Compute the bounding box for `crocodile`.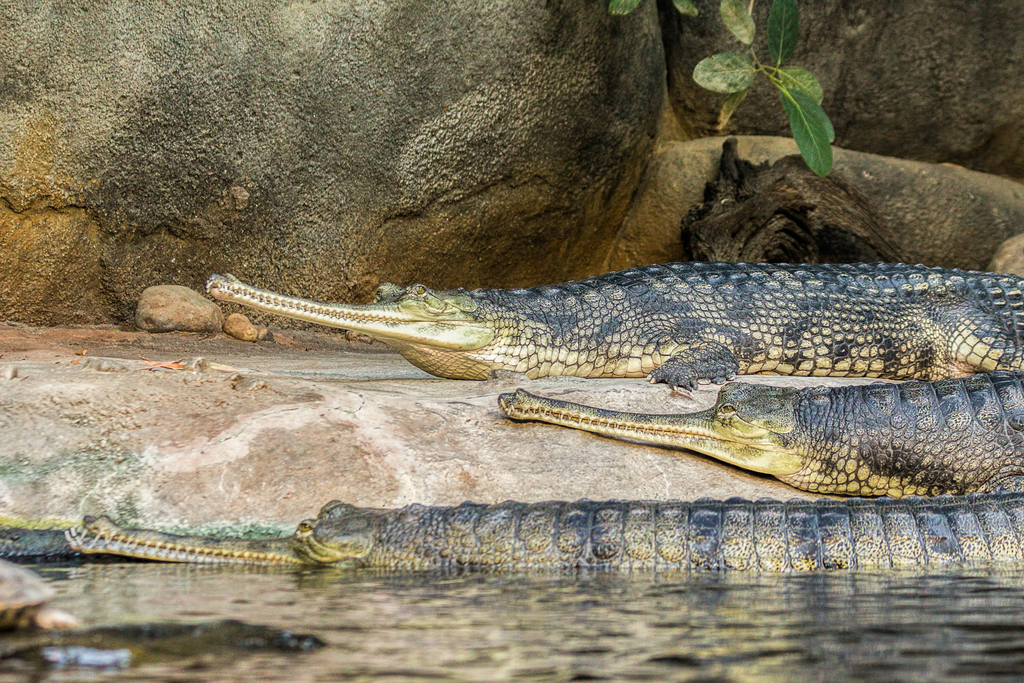
64,497,1023,570.
